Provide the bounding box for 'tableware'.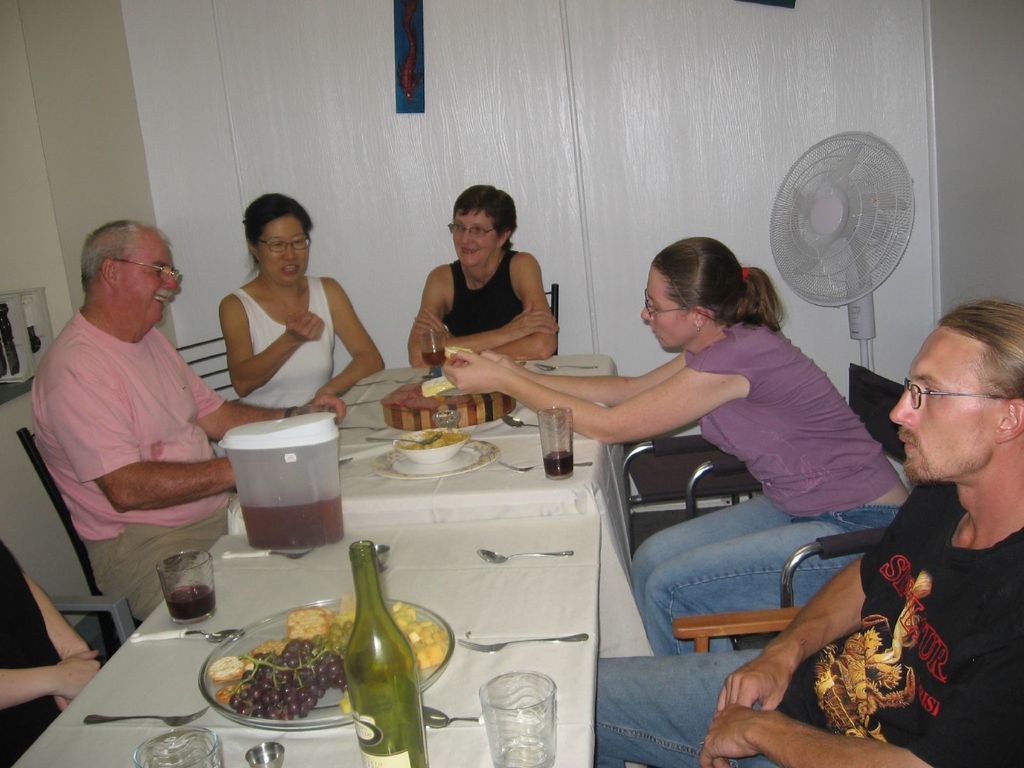
left=422, top=332, right=452, bottom=379.
